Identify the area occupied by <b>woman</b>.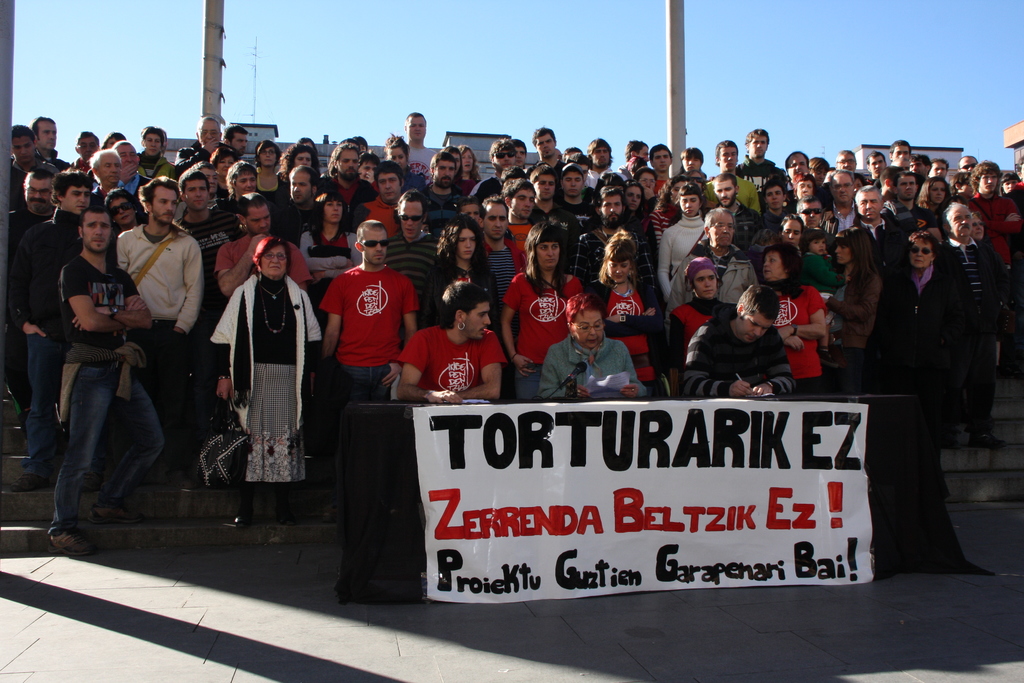
Area: bbox=(205, 226, 304, 517).
